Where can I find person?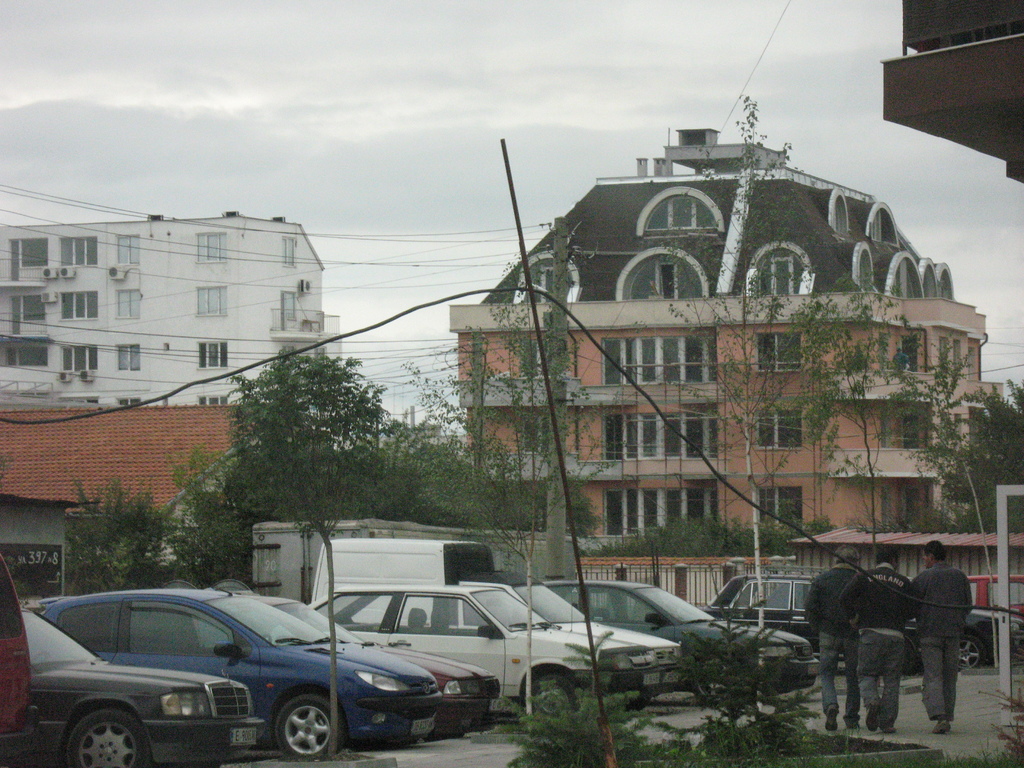
You can find it at 840, 548, 920, 731.
